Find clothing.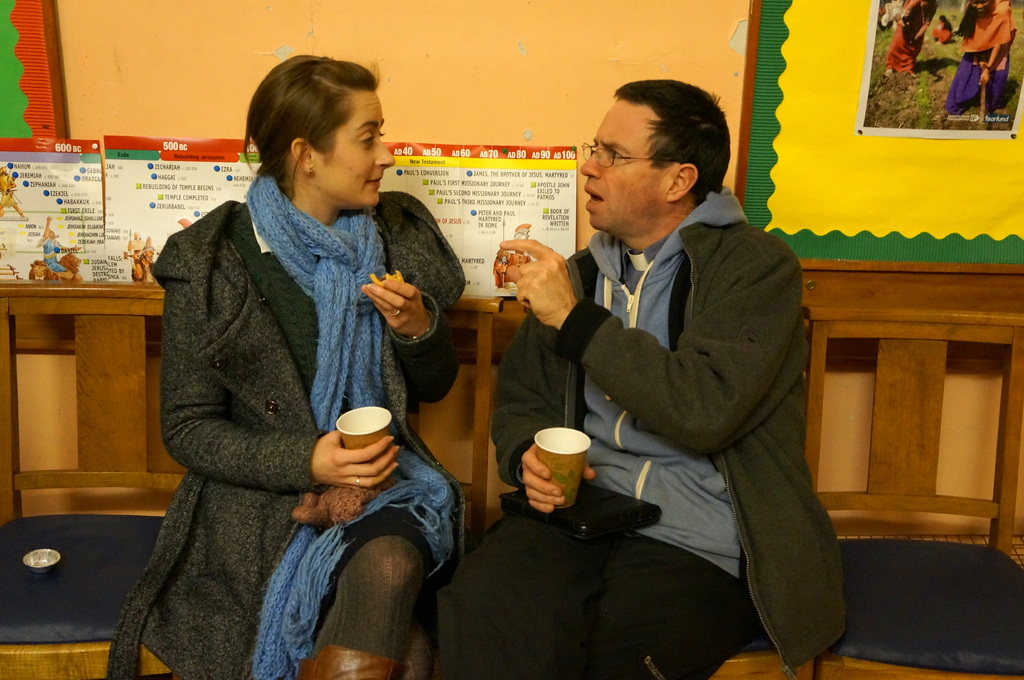
crop(104, 121, 443, 679).
